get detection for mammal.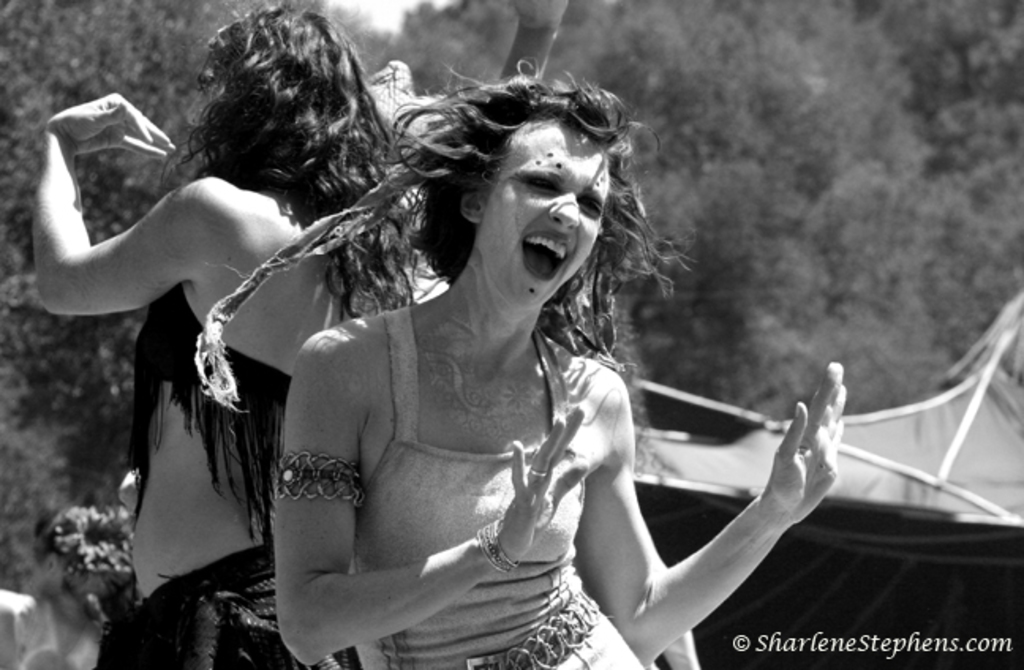
Detection: bbox=[2, 504, 106, 668].
